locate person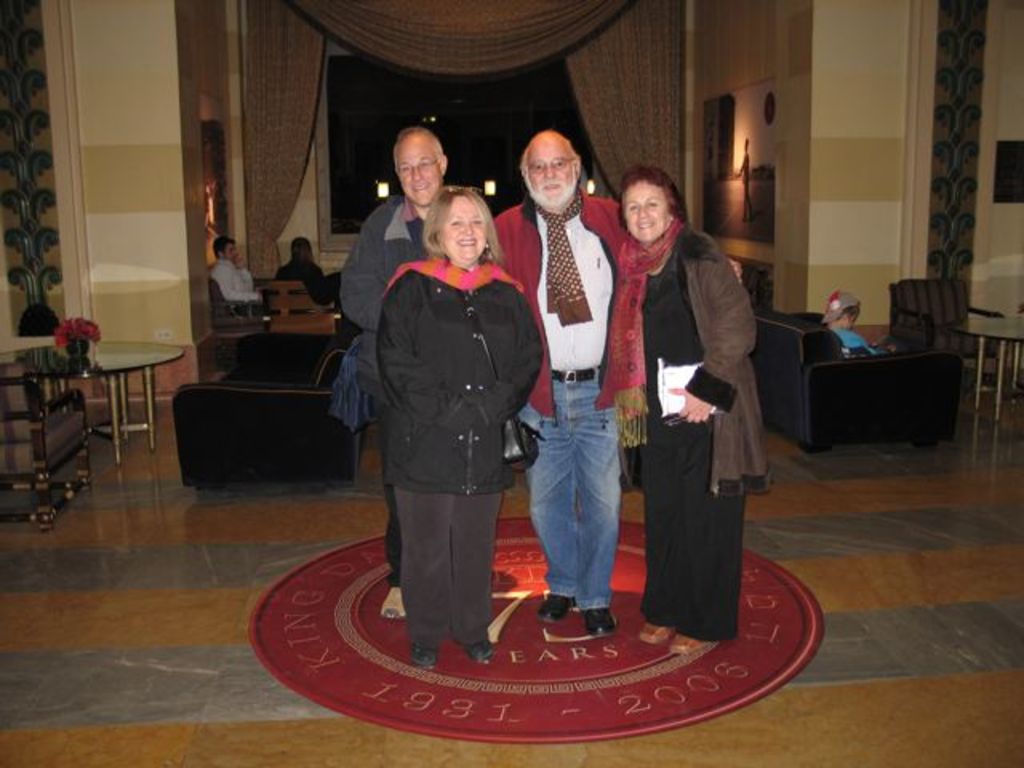
left=826, top=290, right=904, bottom=363
